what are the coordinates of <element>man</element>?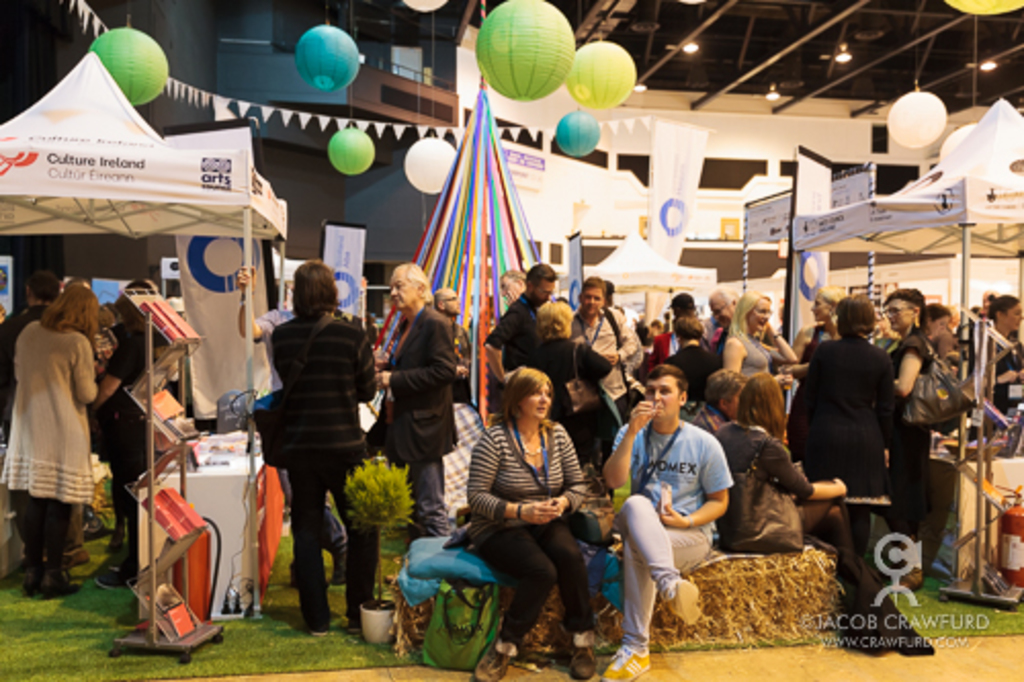
x1=645, y1=319, x2=676, y2=367.
